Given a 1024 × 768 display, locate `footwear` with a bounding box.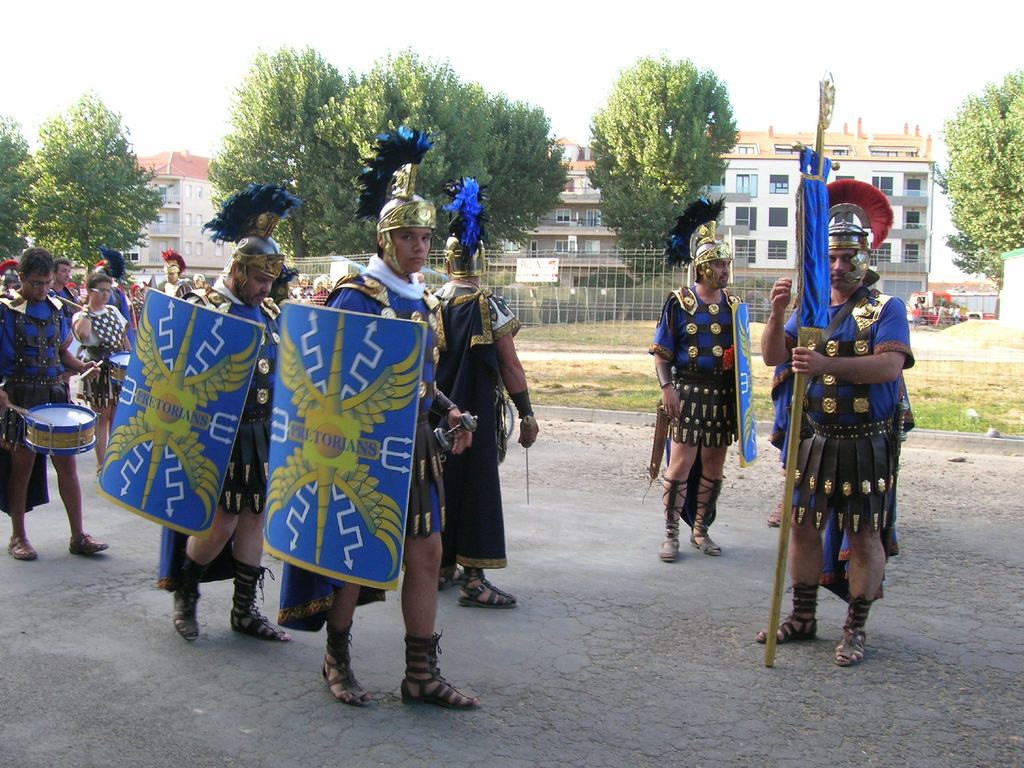
Located: x1=399 y1=628 x2=484 y2=710.
